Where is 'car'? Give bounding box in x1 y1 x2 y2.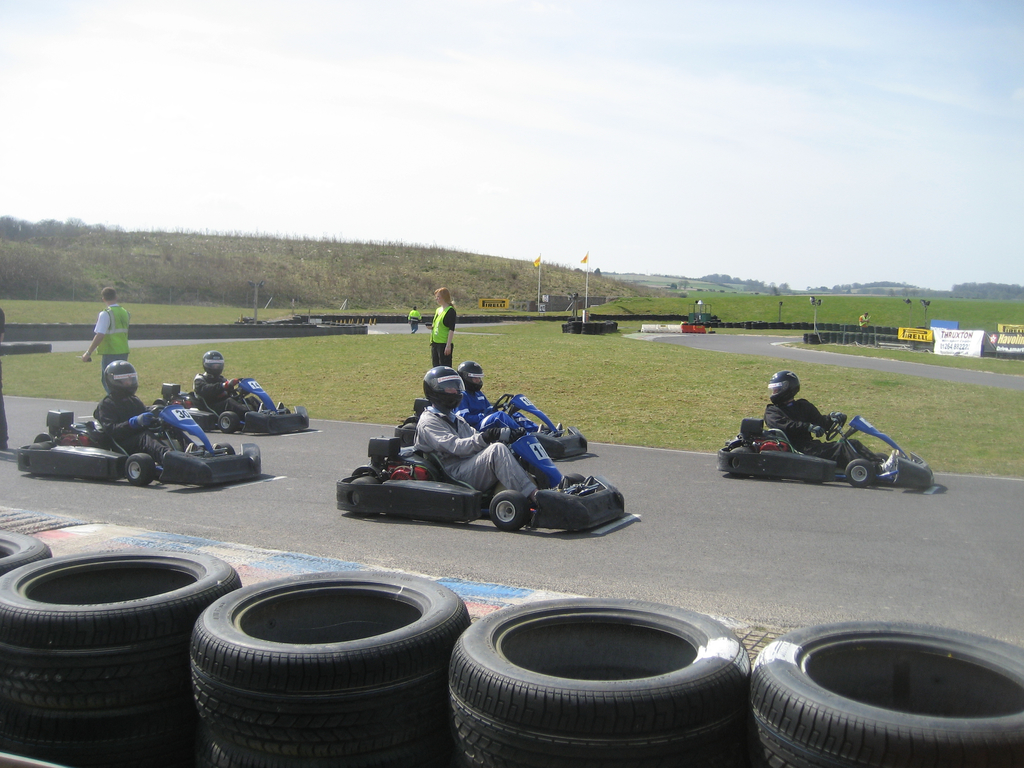
17 383 266 490.
